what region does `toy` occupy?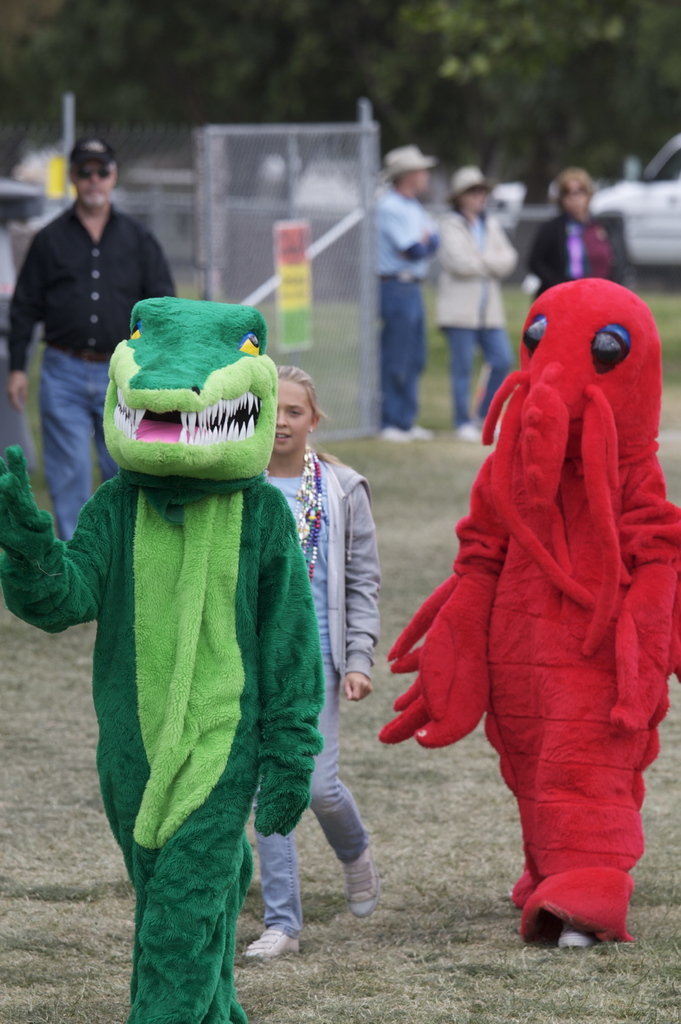
{"left": 388, "top": 278, "right": 680, "bottom": 951}.
